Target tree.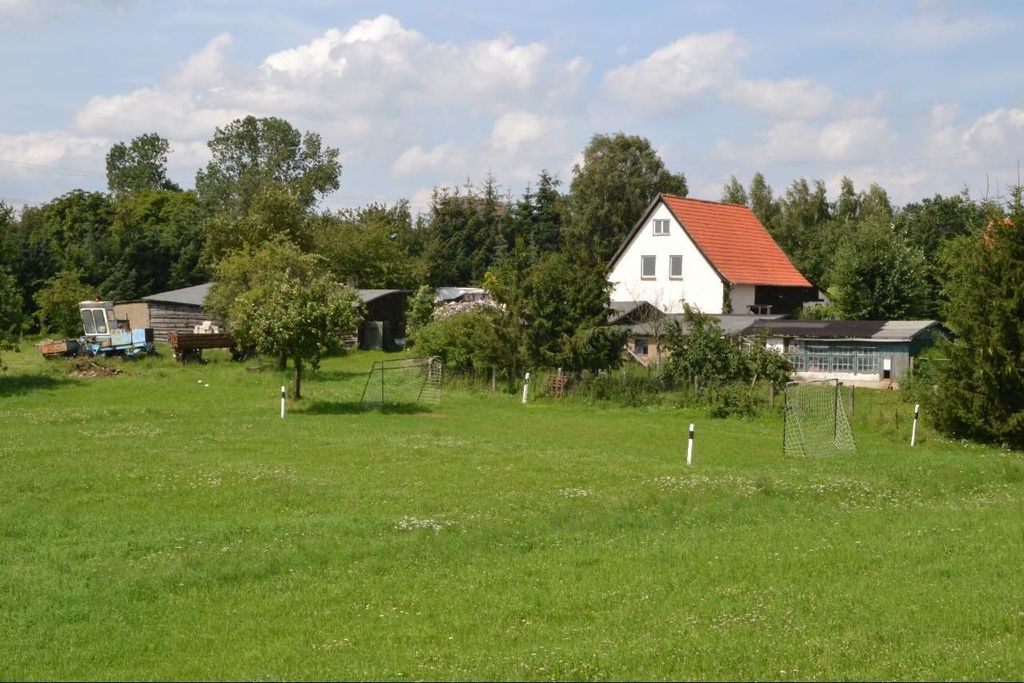
Target region: box(205, 114, 343, 220).
